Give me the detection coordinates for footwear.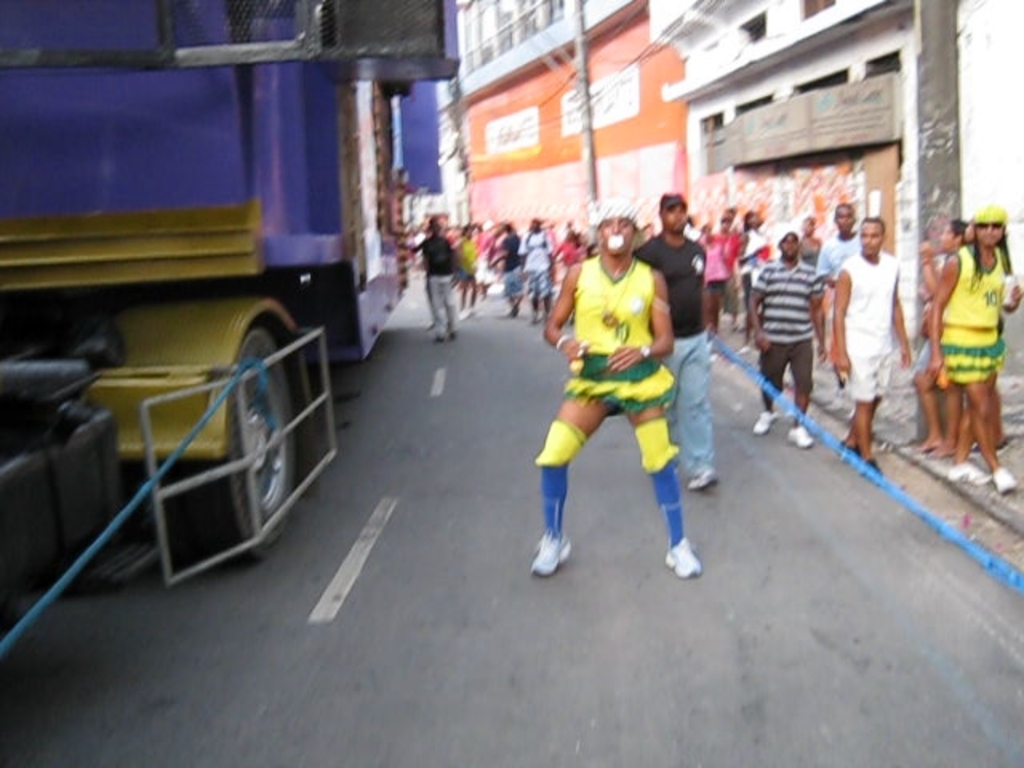
[754, 411, 778, 437].
